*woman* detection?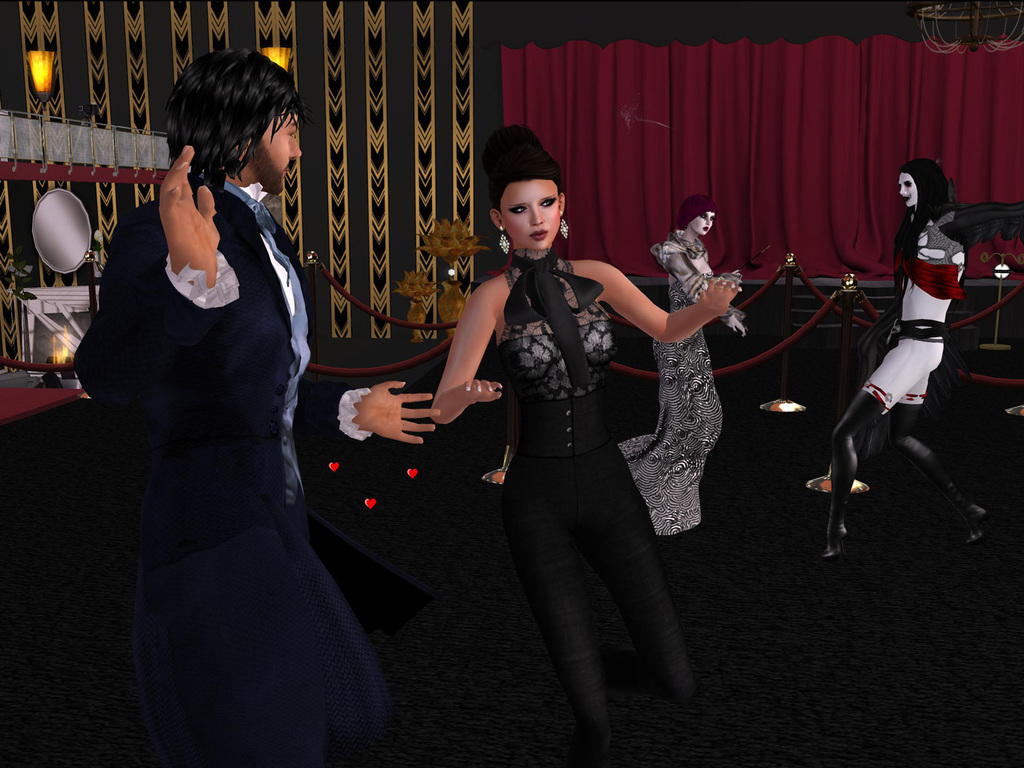
[x1=453, y1=138, x2=701, y2=744]
